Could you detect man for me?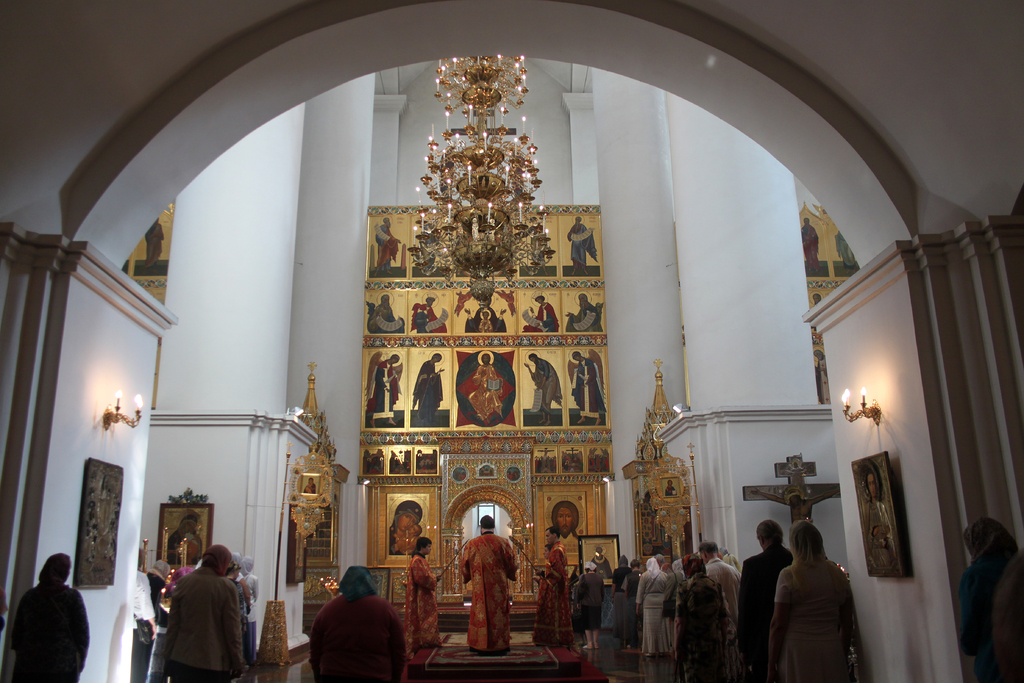
Detection result: bbox=(703, 541, 741, 627).
